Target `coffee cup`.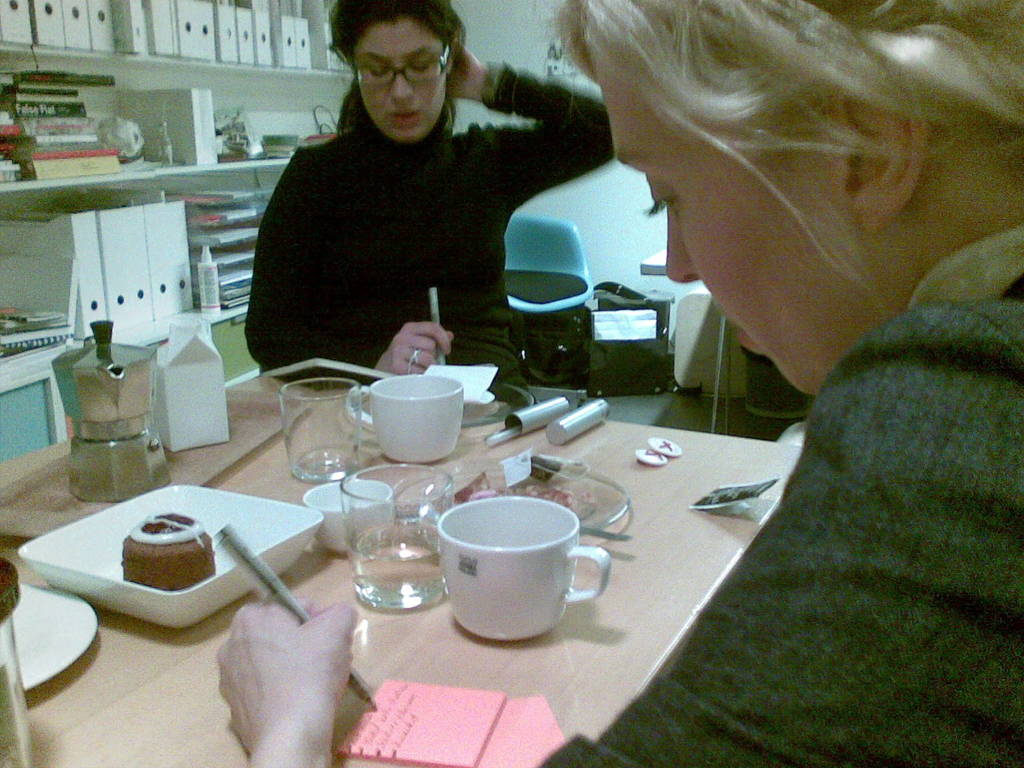
Target region: 435,493,614,643.
